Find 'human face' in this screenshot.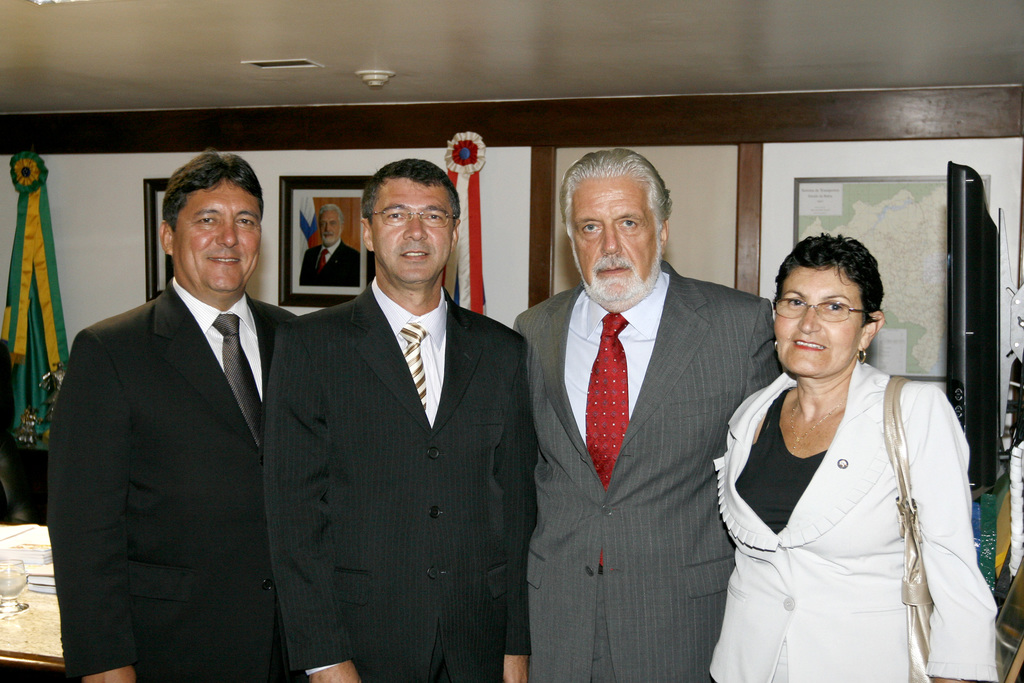
The bounding box for 'human face' is l=323, t=210, r=341, b=241.
